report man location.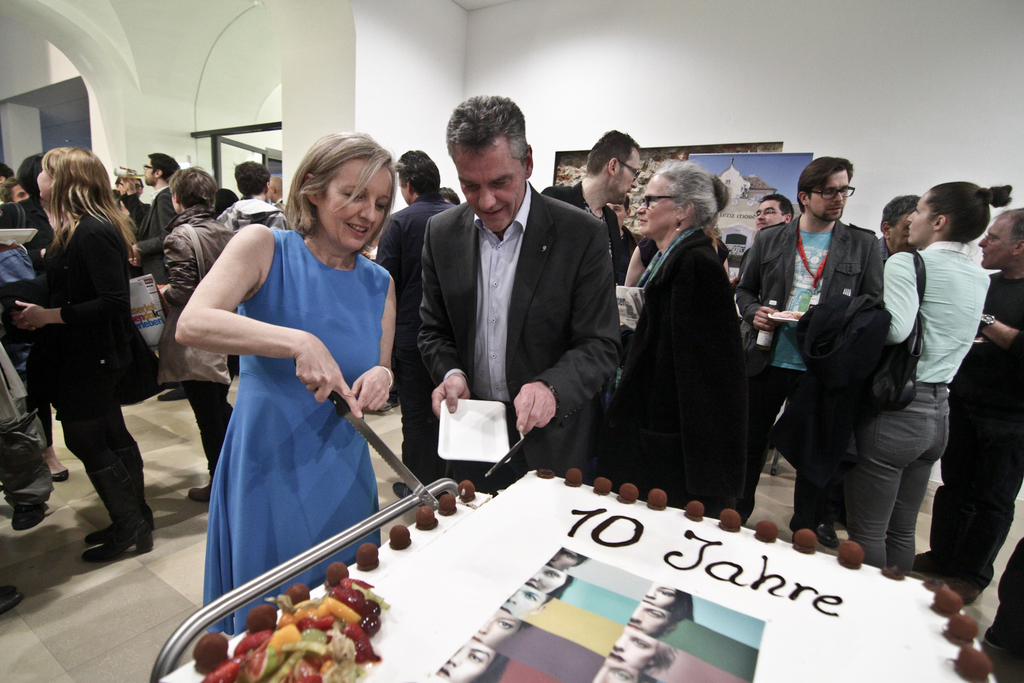
Report: (134, 148, 185, 284).
